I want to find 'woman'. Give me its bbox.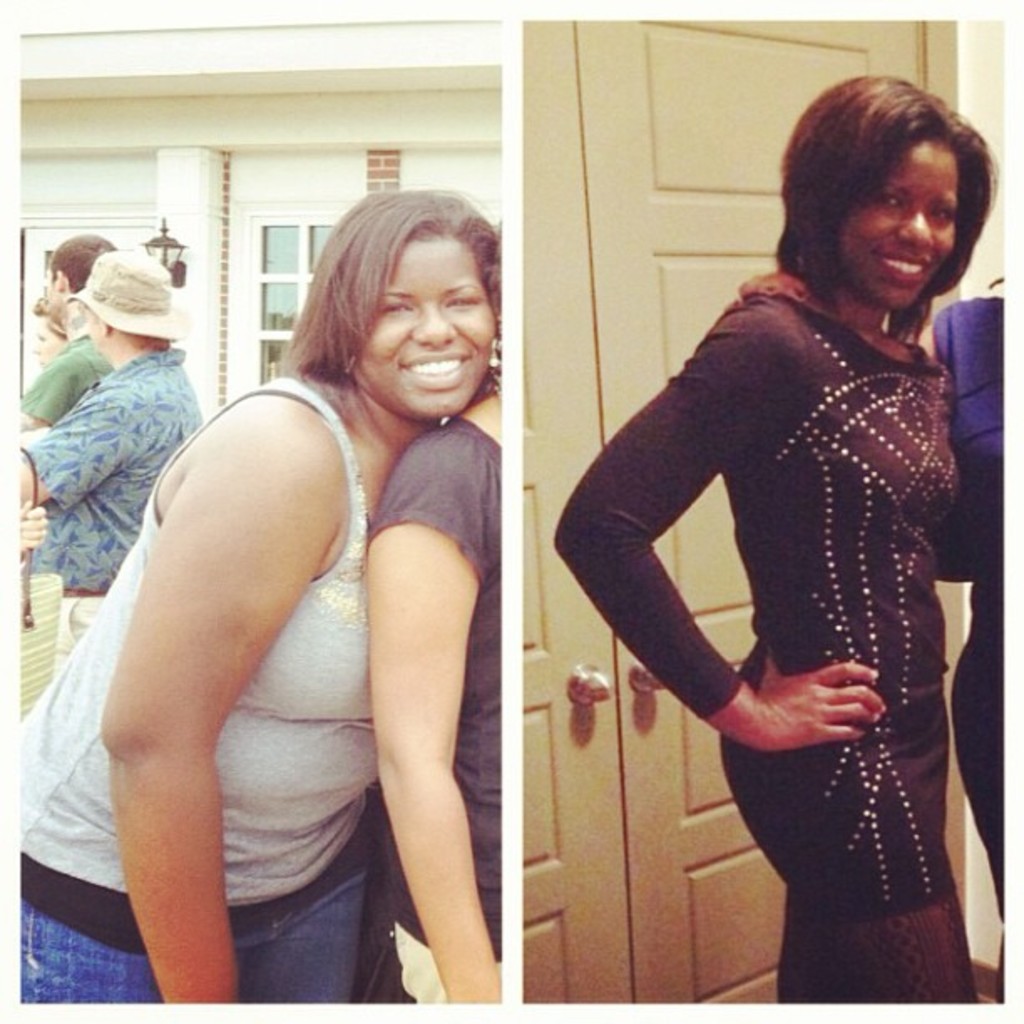
left=22, top=186, right=502, bottom=999.
